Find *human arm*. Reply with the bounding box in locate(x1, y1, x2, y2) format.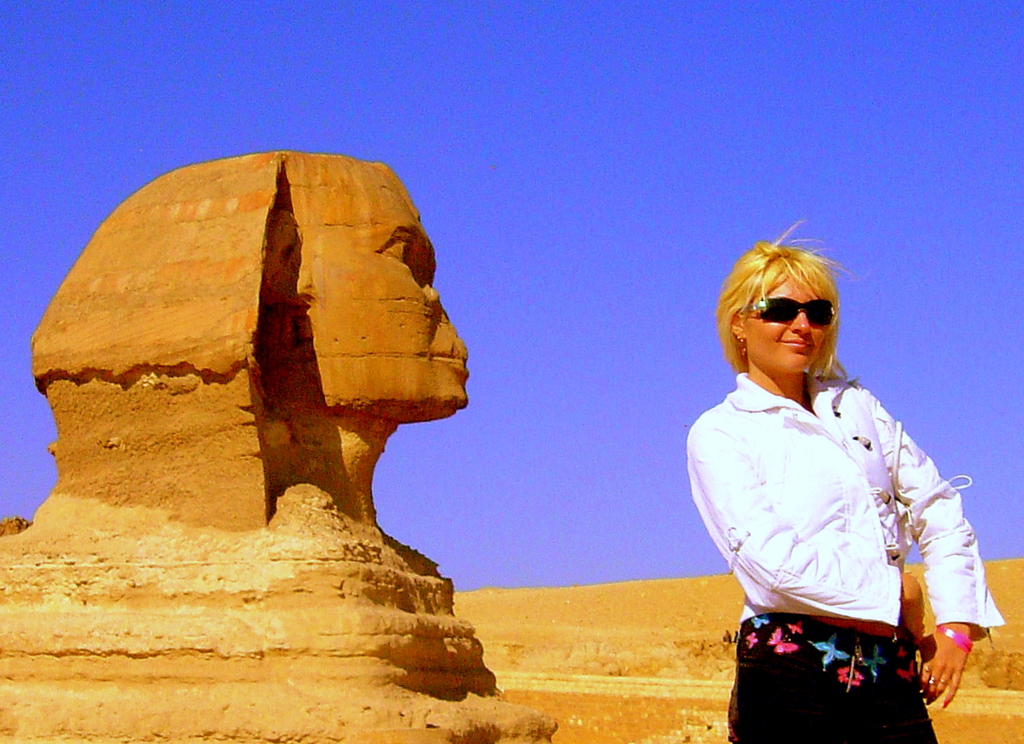
locate(696, 423, 922, 640).
